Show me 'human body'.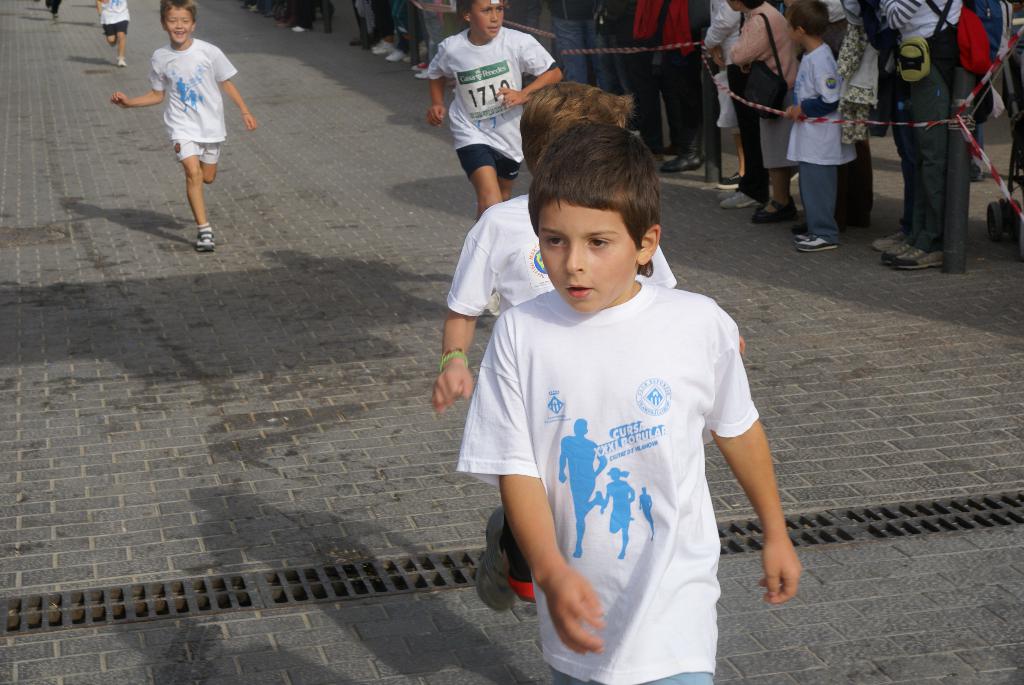
'human body' is here: locate(791, 3, 844, 251).
